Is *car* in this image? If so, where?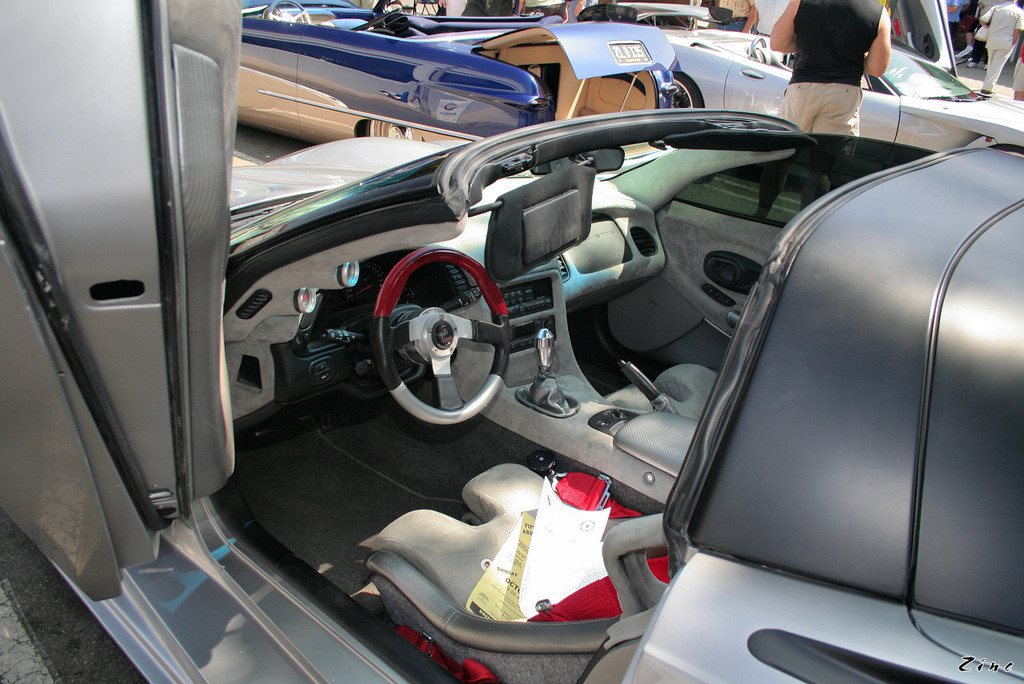
Yes, at bbox=[574, 0, 1023, 158].
